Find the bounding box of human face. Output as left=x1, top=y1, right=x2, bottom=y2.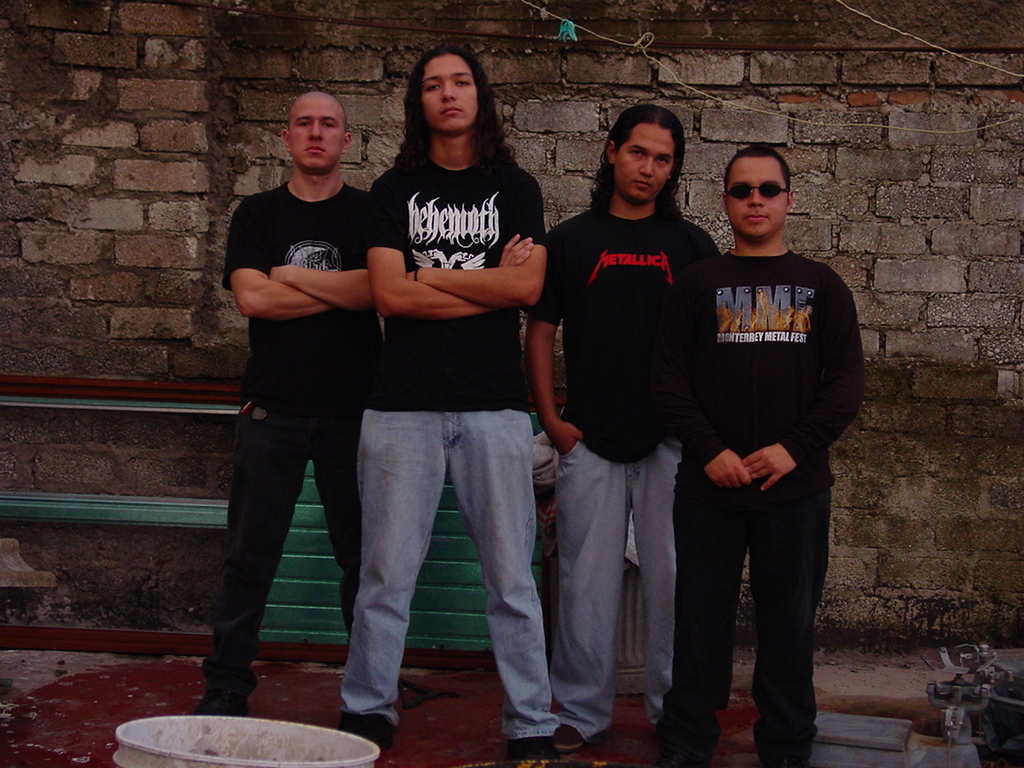
left=617, top=118, right=662, bottom=200.
